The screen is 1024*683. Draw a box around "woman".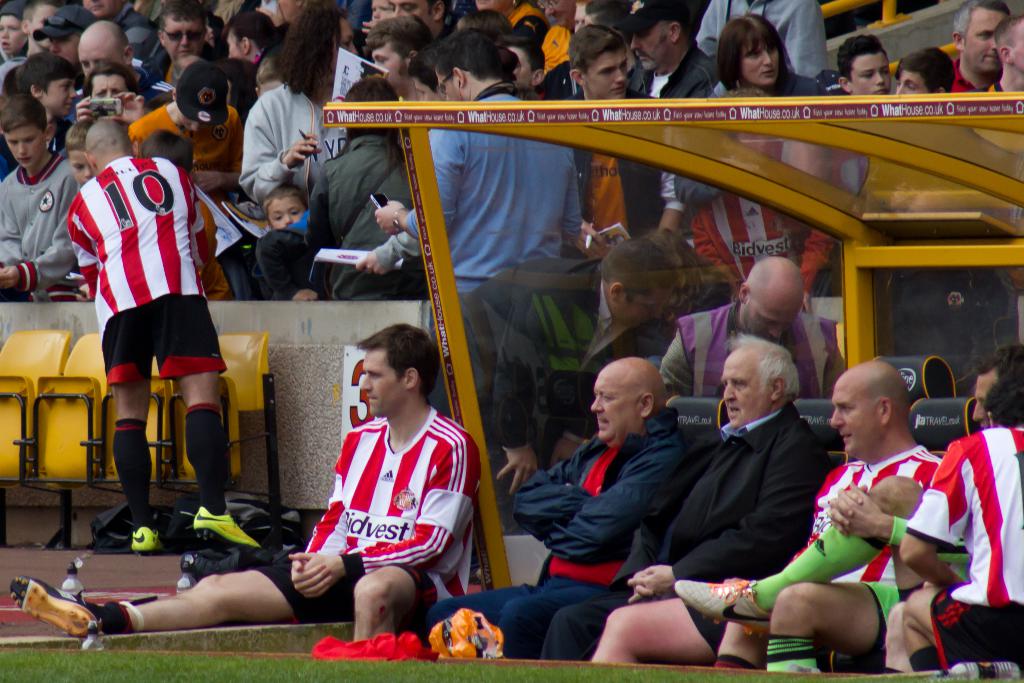
rect(237, 0, 368, 205).
